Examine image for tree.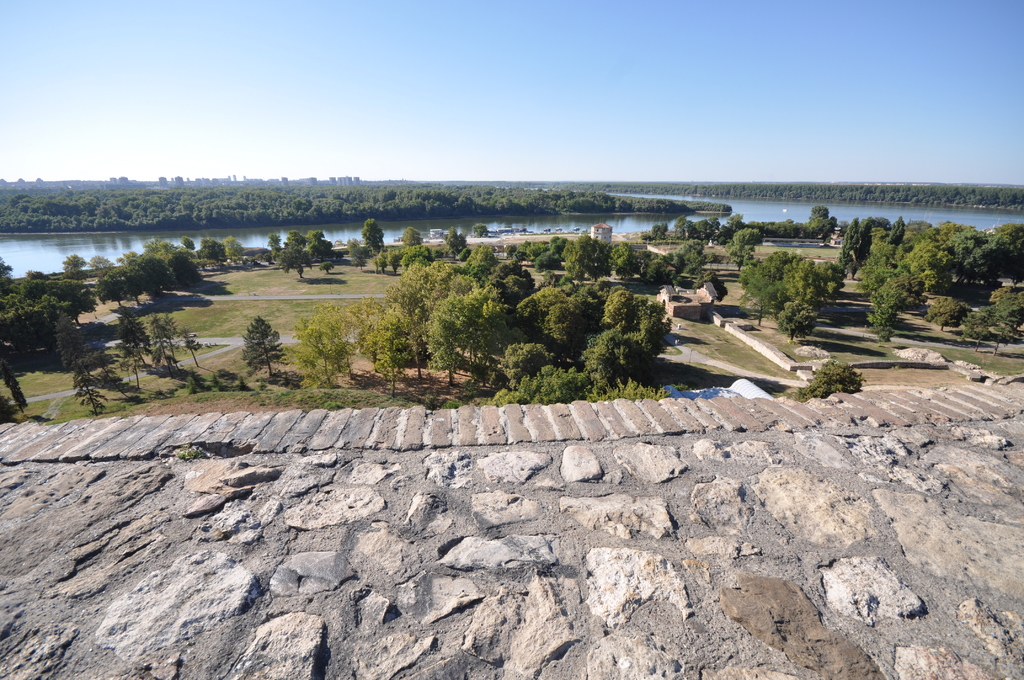
Examination result: 150 314 184 380.
